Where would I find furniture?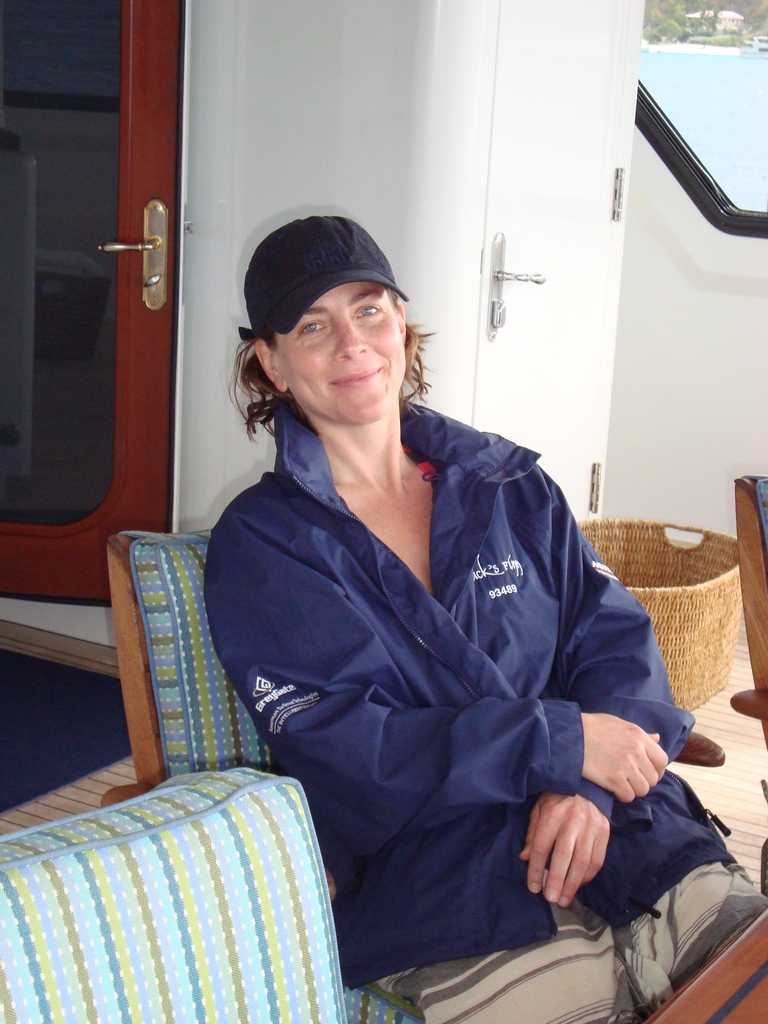
At bbox=[737, 474, 767, 756].
